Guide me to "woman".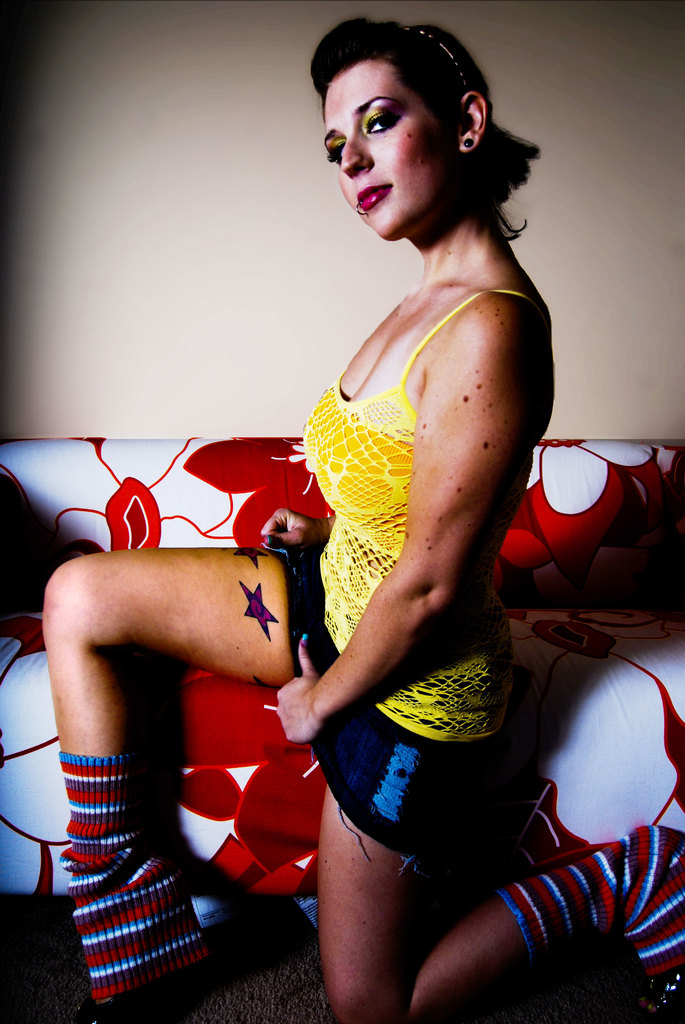
Guidance: detection(35, 15, 684, 1023).
